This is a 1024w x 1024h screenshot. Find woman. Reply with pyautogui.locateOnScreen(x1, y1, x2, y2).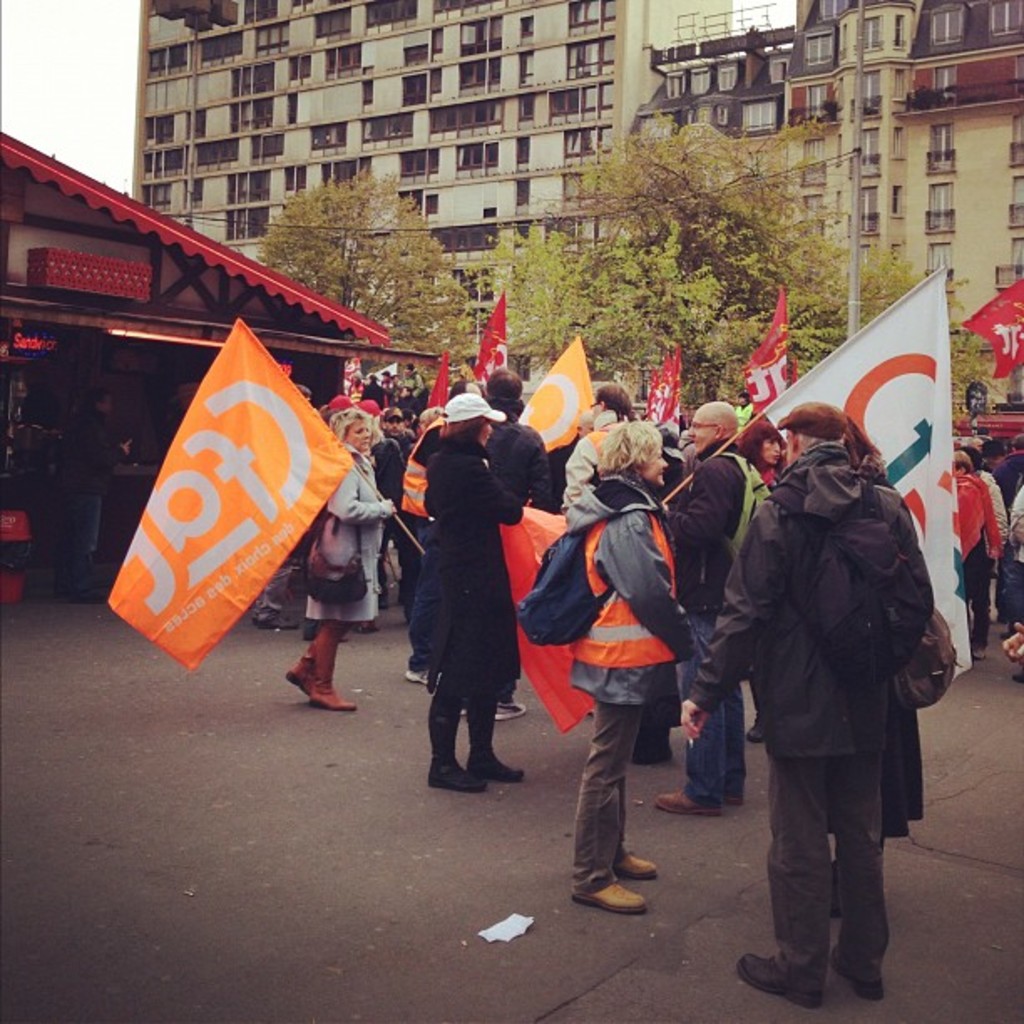
pyautogui.locateOnScreen(740, 418, 783, 492).
